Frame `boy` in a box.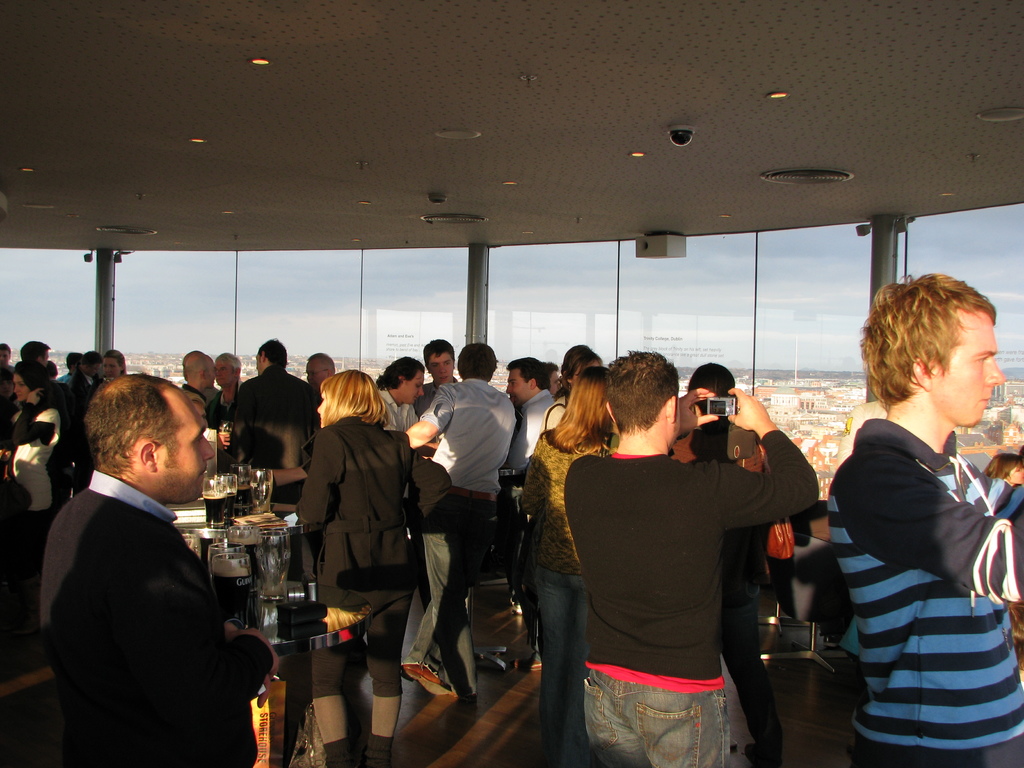
415 337 459 415.
